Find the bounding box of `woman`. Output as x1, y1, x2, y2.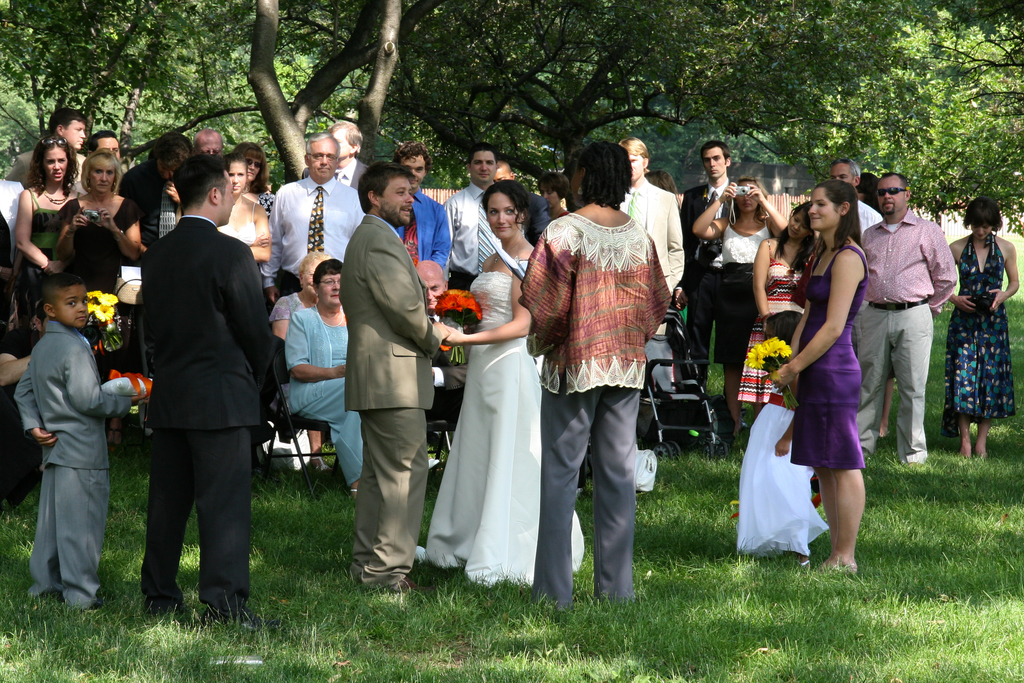
765, 178, 867, 572.
